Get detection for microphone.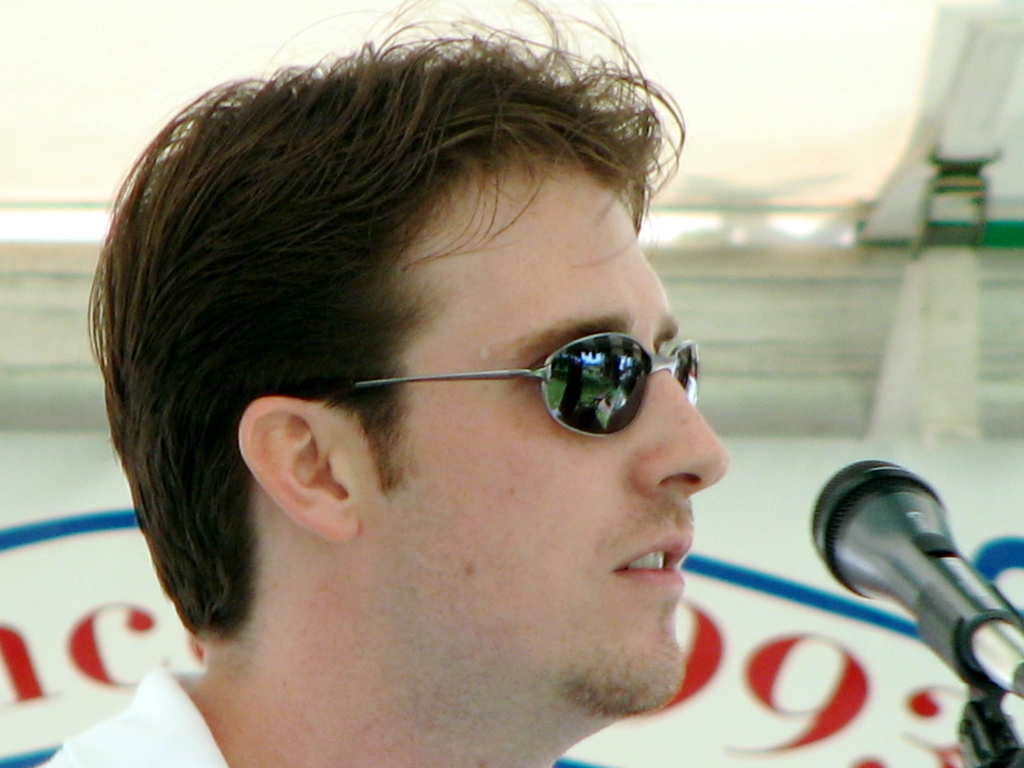
Detection: x1=806, y1=446, x2=1023, y2=673.
